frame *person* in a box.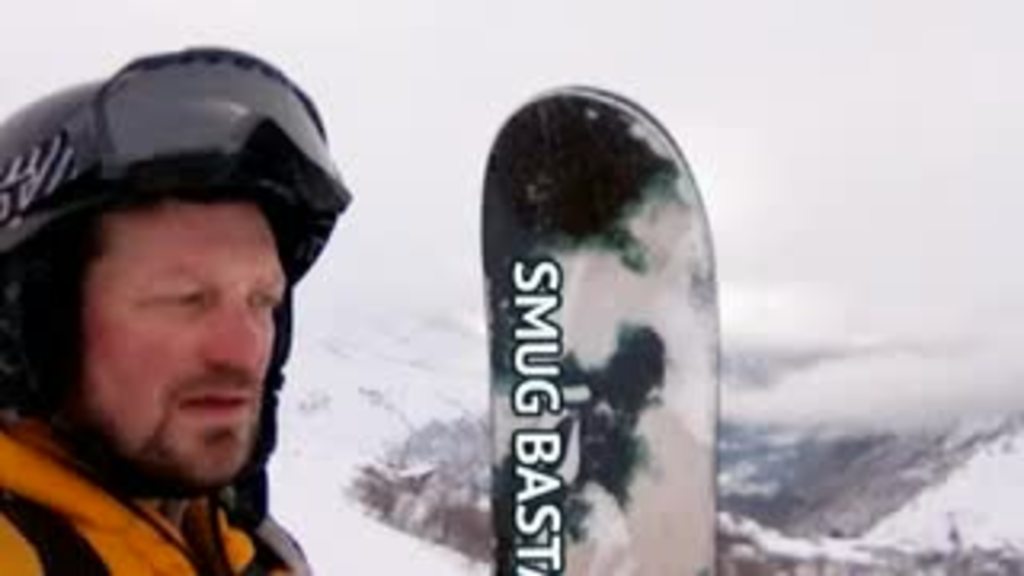
x1=0 y1=42 x2=362 y2=575.
